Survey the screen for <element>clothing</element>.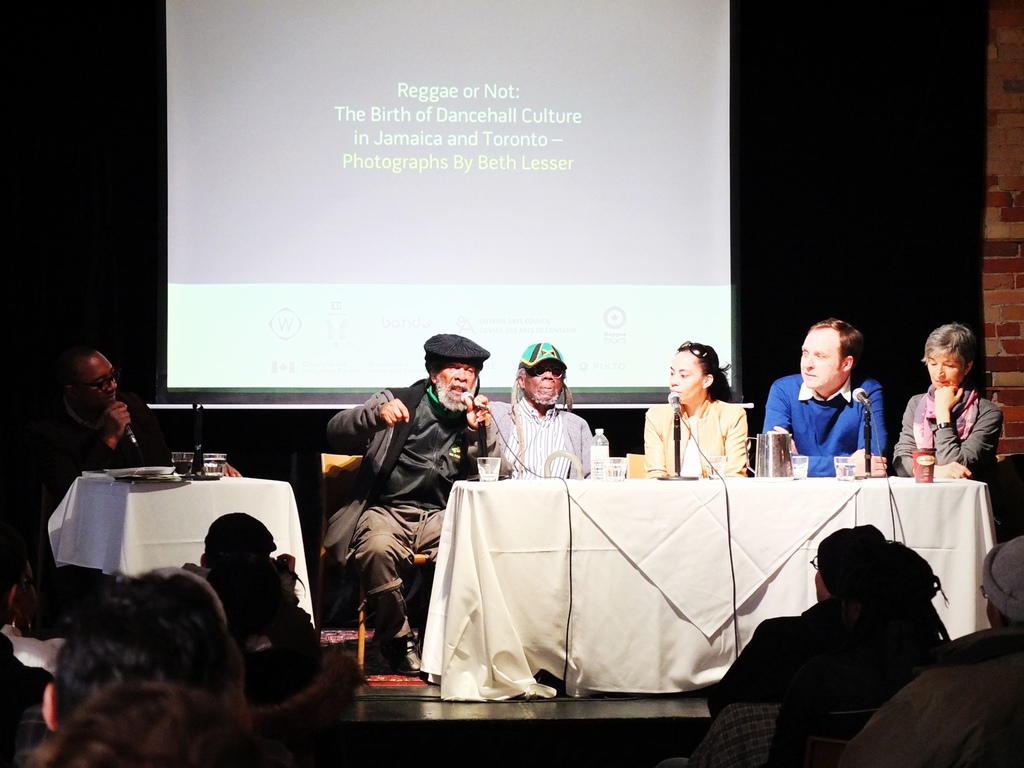
Survey found: <region>889, 376, 1020, 478</region>.
